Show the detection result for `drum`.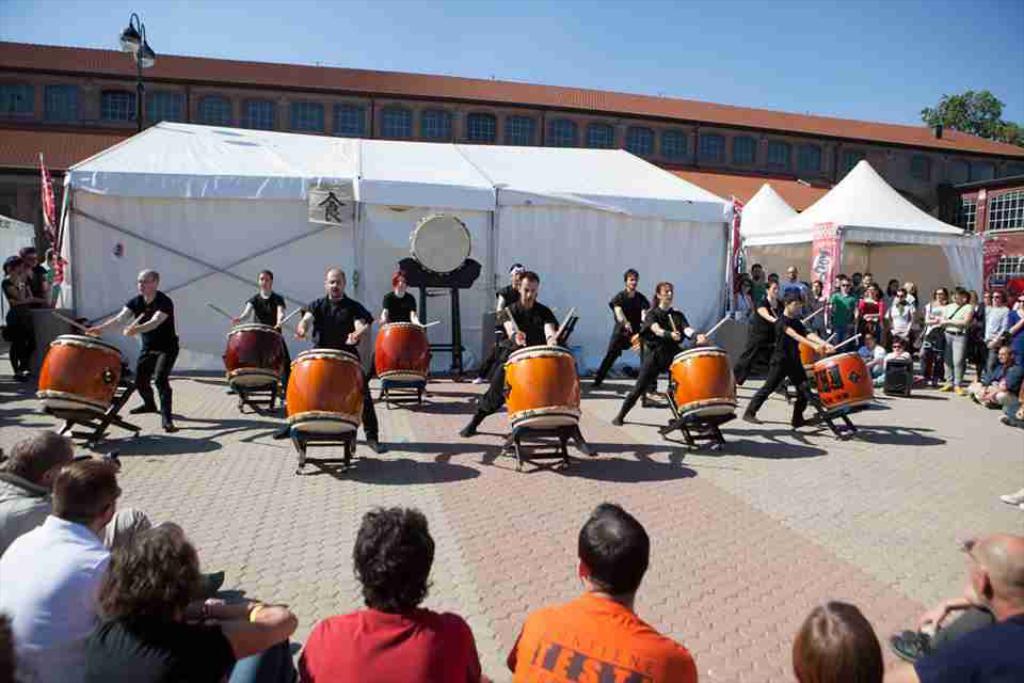
<box>34,333,124,413</box>.
